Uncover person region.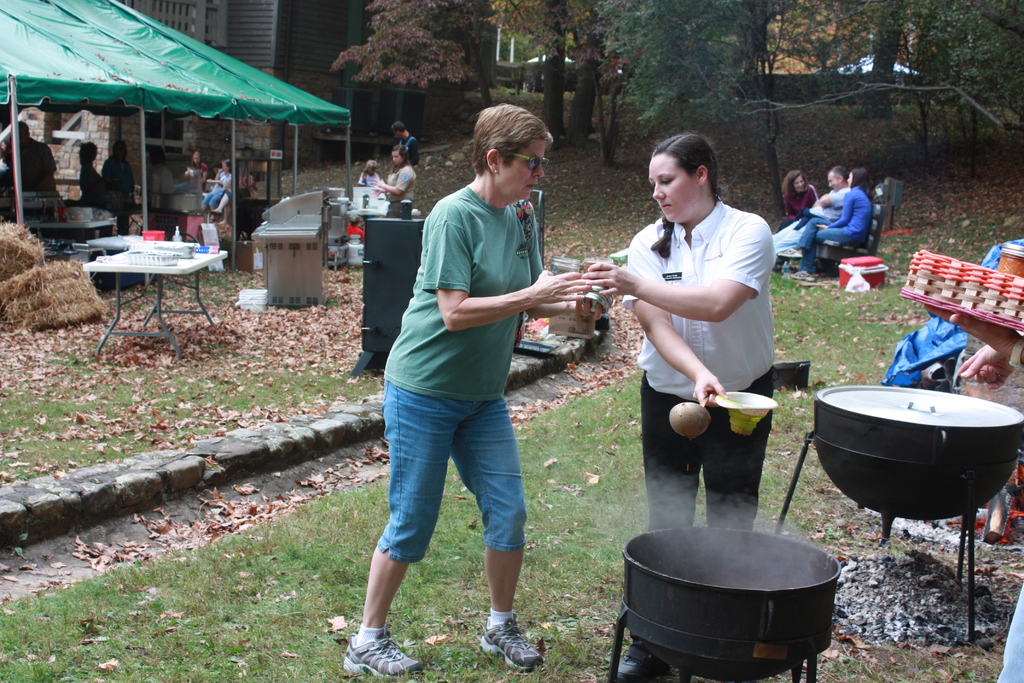
Uncovered: 776:168:874:286.
